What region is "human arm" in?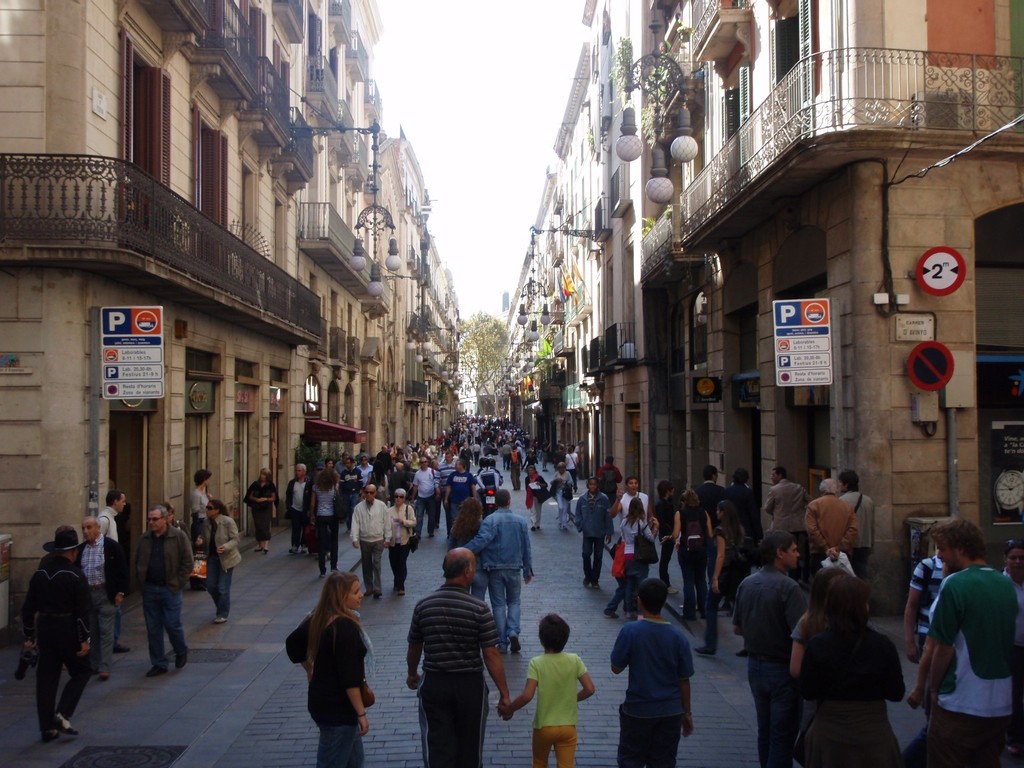
Rect(829, 509, 859, 555).
